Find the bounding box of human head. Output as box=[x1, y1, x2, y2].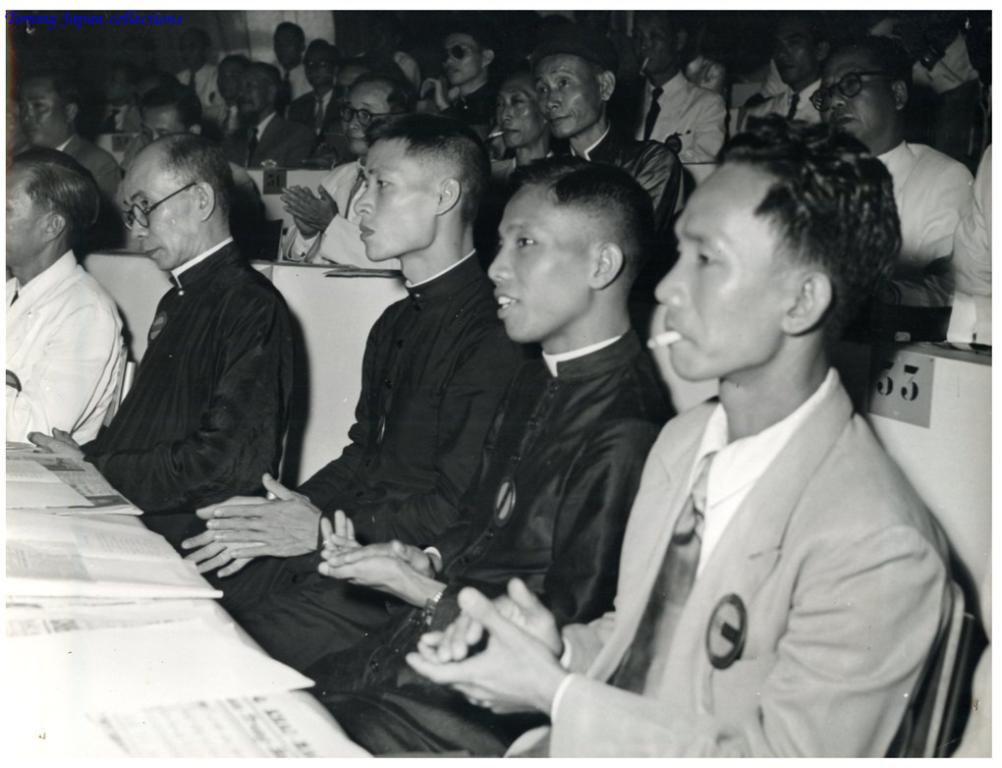
box=[480, 154, 649, 344].
